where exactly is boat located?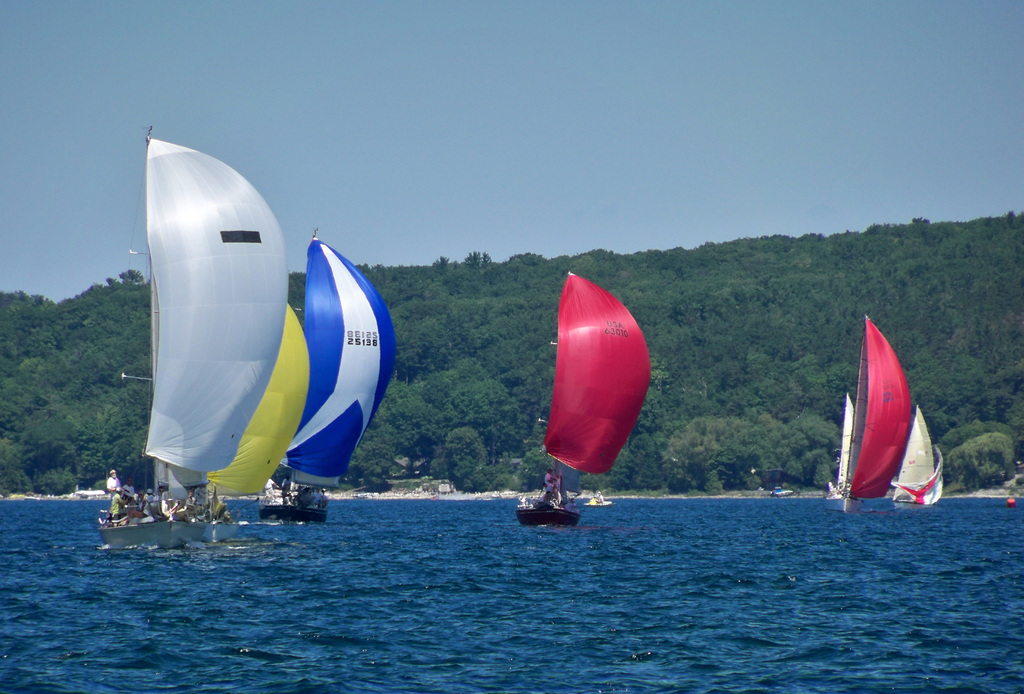
Its bounding box is bbox=[824, 394, 870, 513].
